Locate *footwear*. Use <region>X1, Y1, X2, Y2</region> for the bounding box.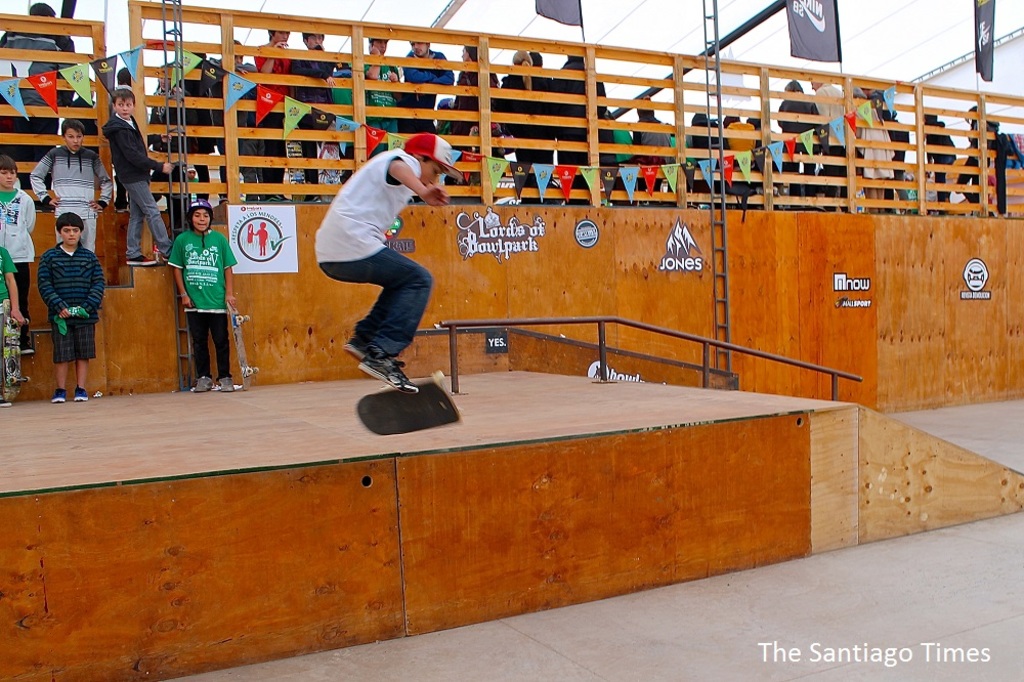
<region>349, 331, 371, 355</region>.
